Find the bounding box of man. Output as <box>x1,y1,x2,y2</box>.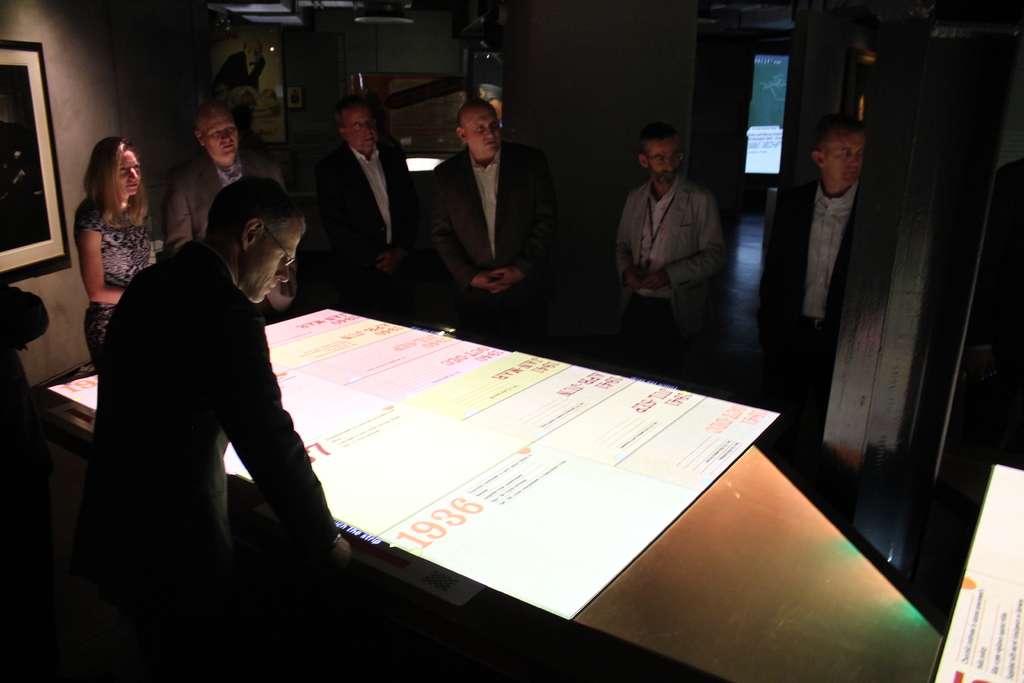
<box>614,122,731,359</box>.
